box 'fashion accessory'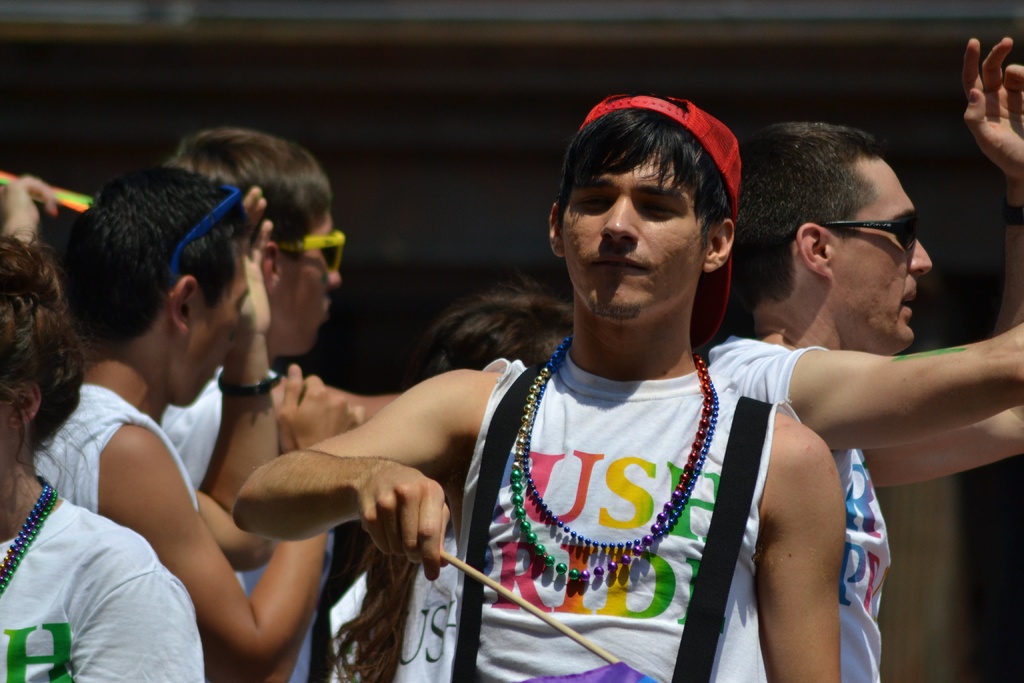
[left=825, top=216, right=917, bottom=252]
